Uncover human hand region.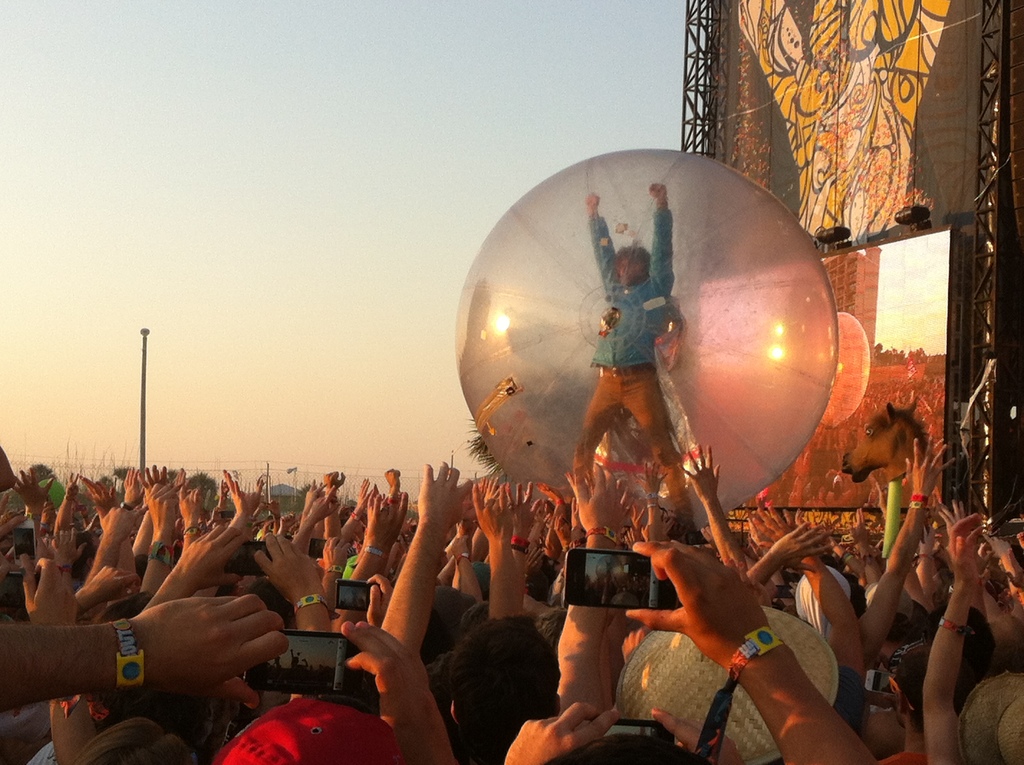
Uncovered: x1=323, y1=469, x2=350, y2=493.
